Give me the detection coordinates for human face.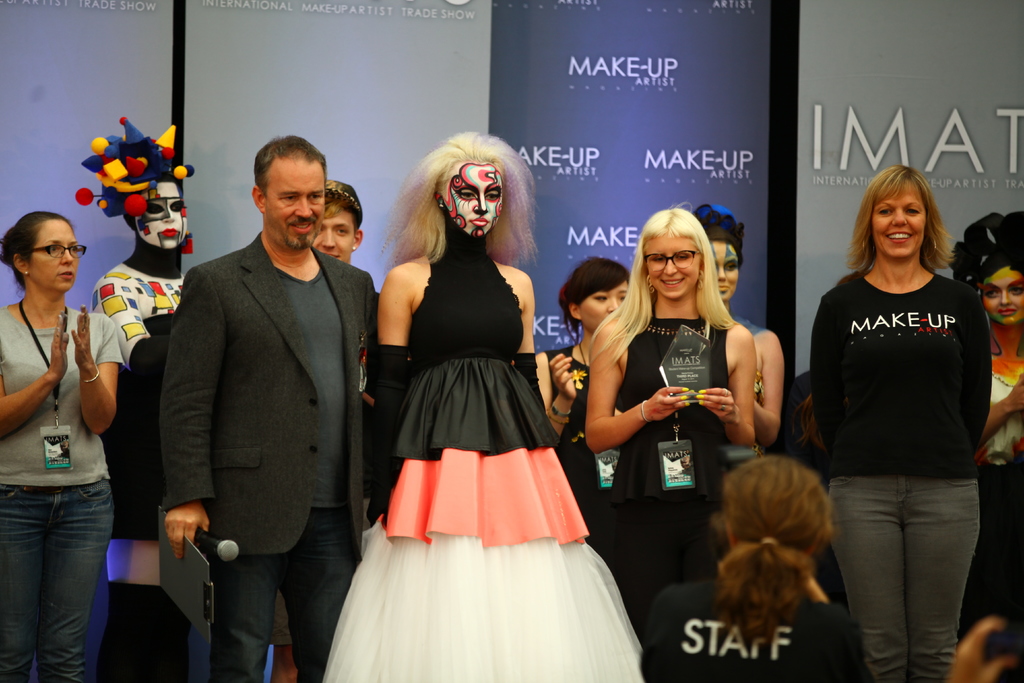
[left=131, top=181, right=189, bottom=248].
